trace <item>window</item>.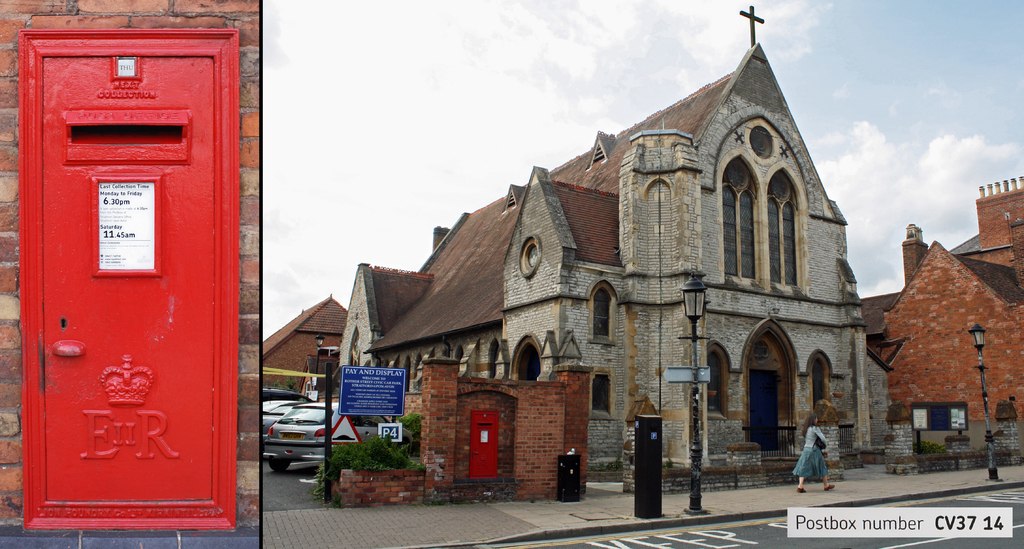
Traced to l=705, t=356, r=720, b=413.
